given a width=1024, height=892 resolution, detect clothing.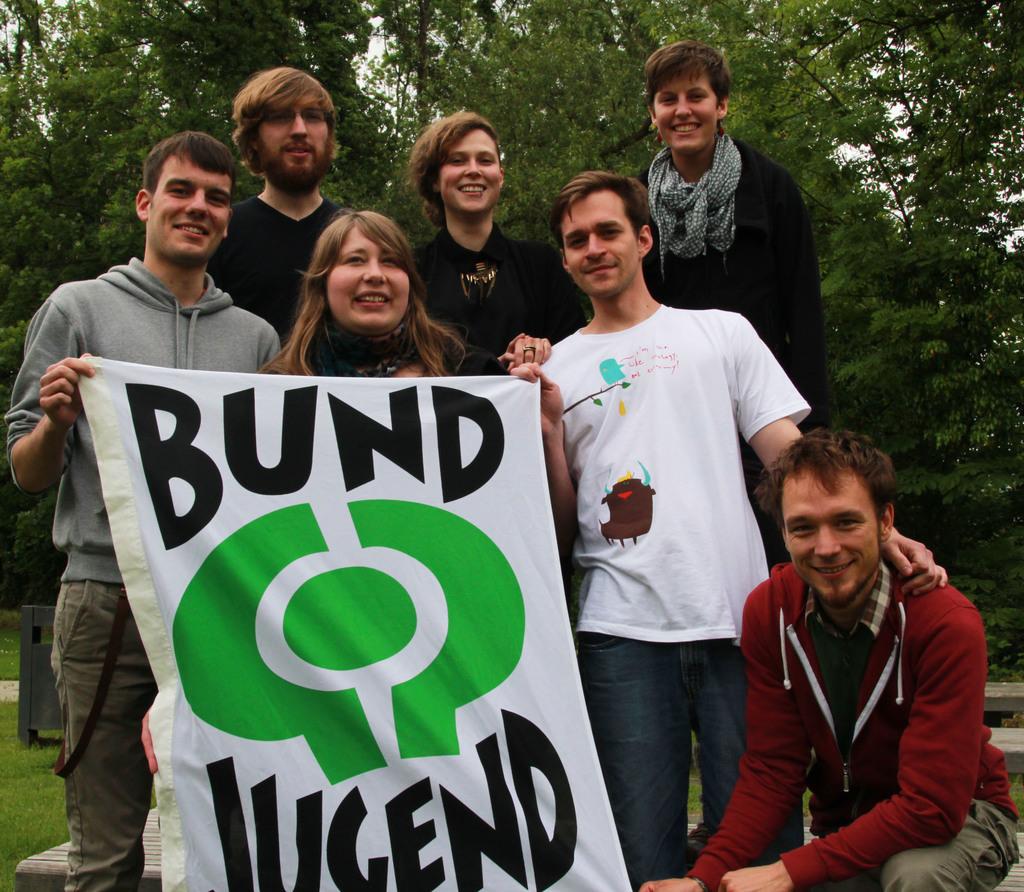
{"left": 645, "top": 149, "right": 819, "bottom": 383}.
